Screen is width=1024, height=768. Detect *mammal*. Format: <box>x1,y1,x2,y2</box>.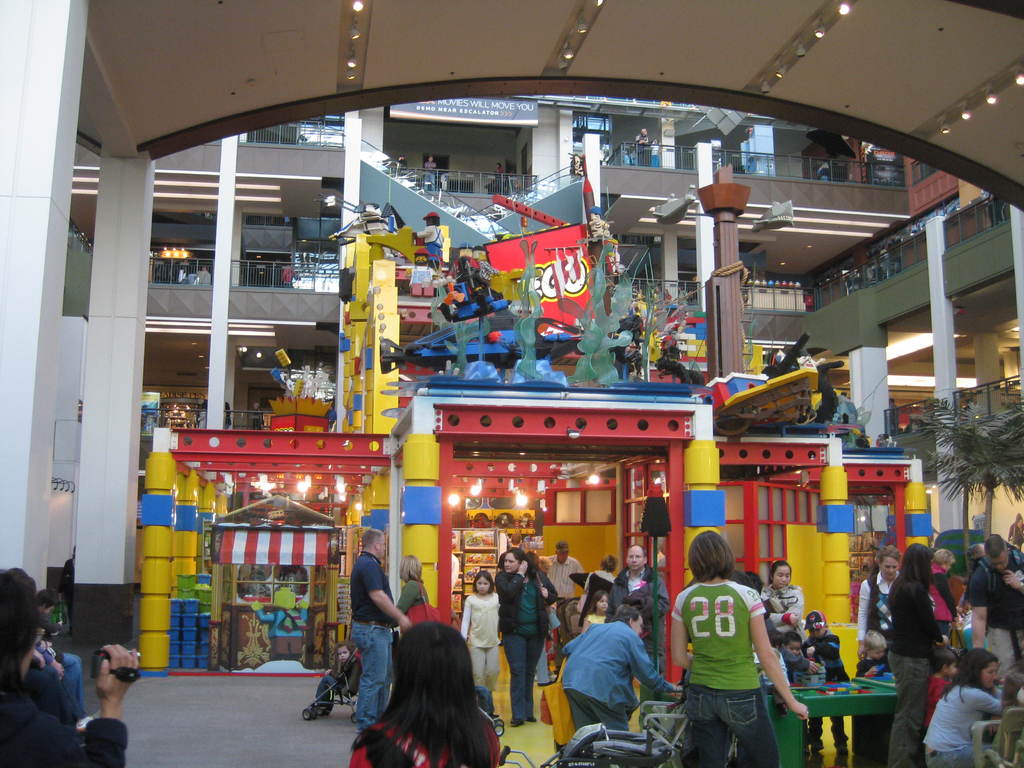
<box>346,621,502,767</box>.
